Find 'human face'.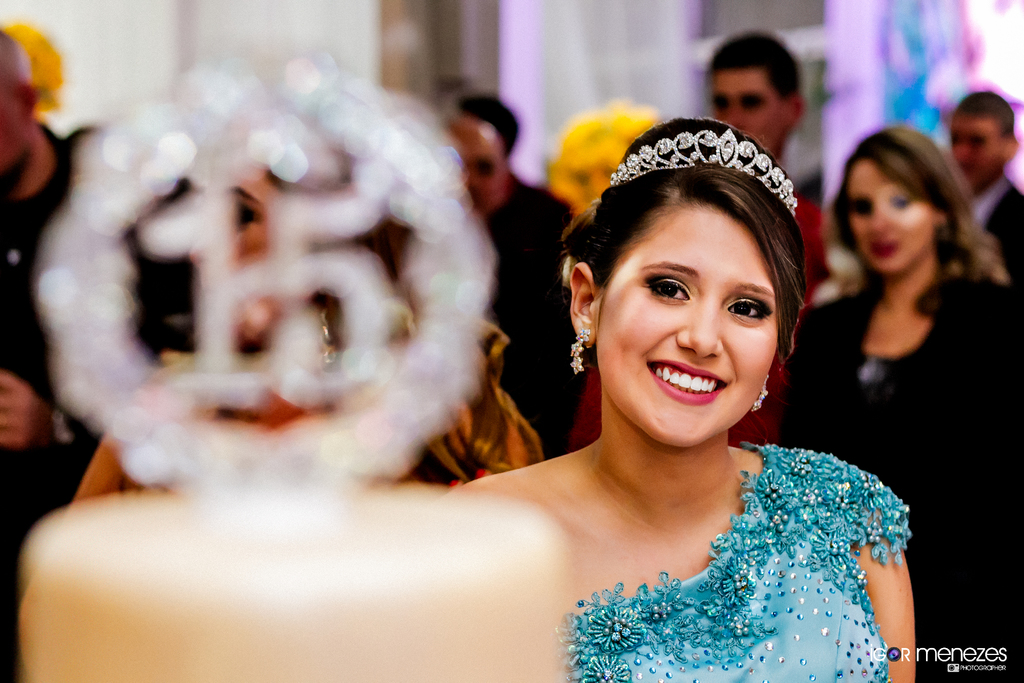
438,111,508,215.
